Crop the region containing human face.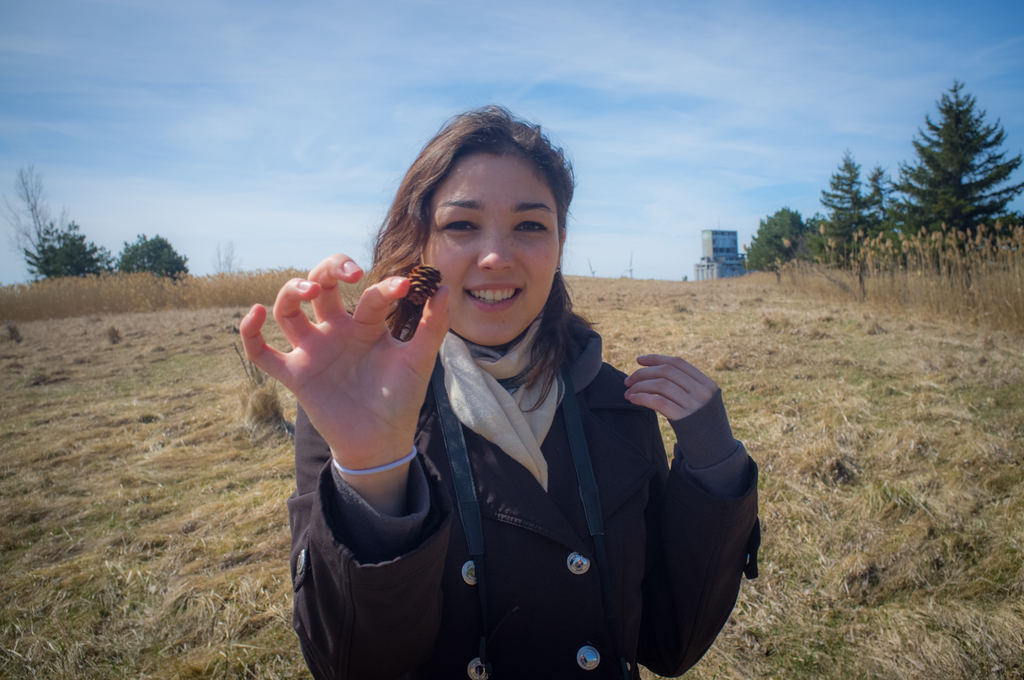
Crop region: 418,158,564,348.
